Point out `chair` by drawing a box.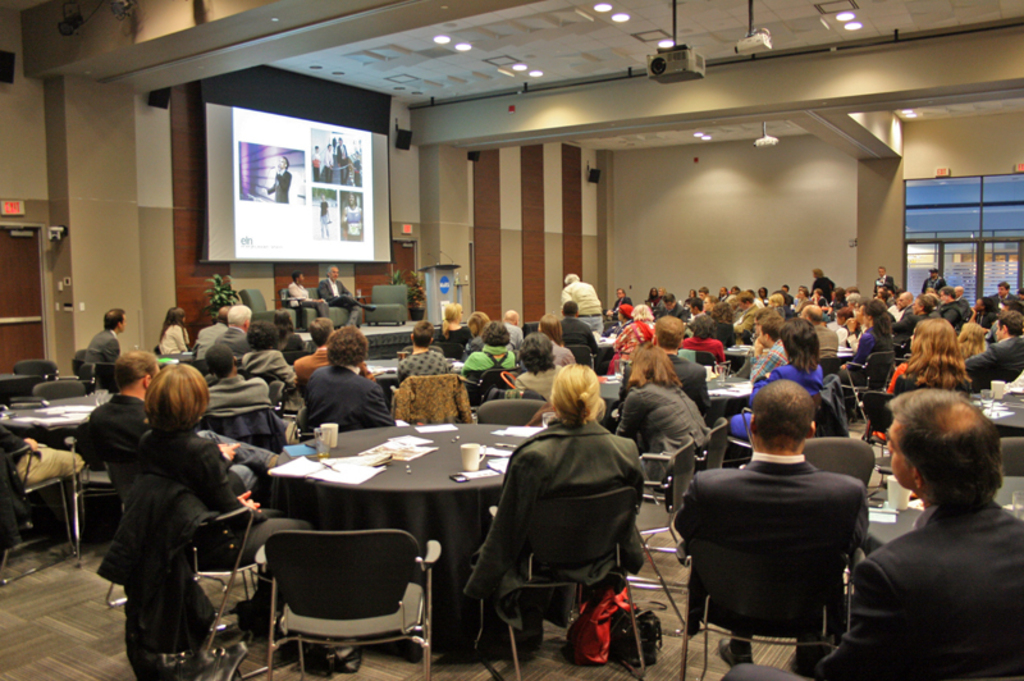
<box>995,437,1023,476</box>.
